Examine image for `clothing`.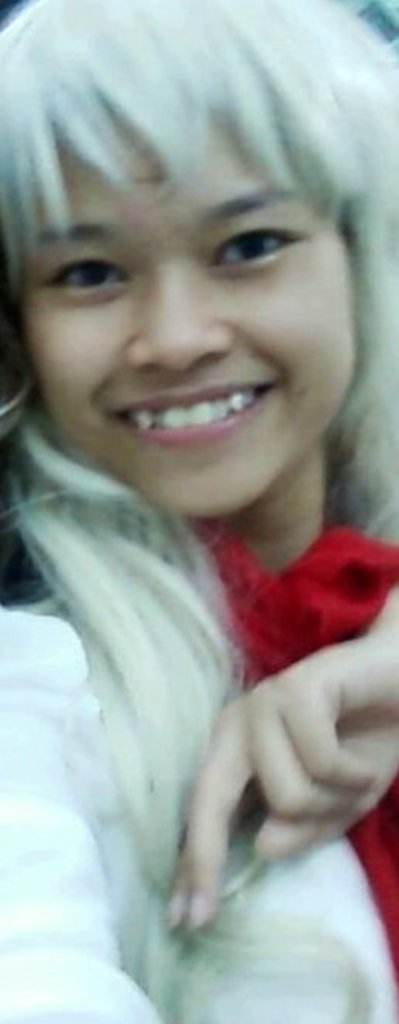
Examination result: BBox(5, 393, 396, 976).
